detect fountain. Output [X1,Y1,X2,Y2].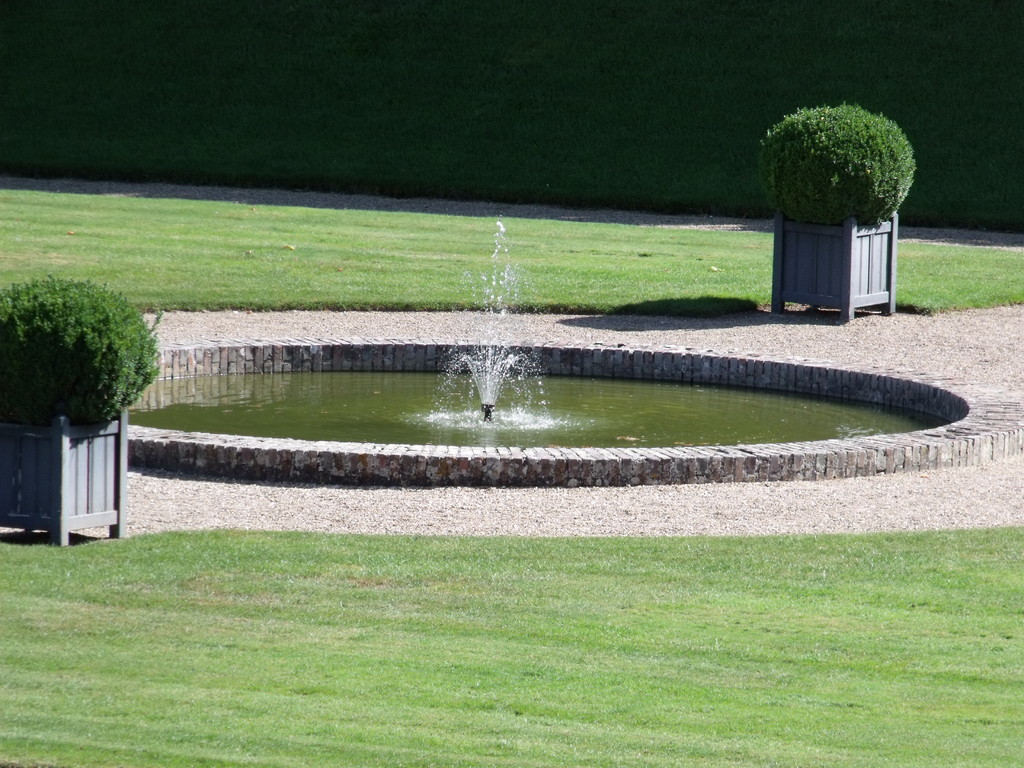
[118,166,931,493].
